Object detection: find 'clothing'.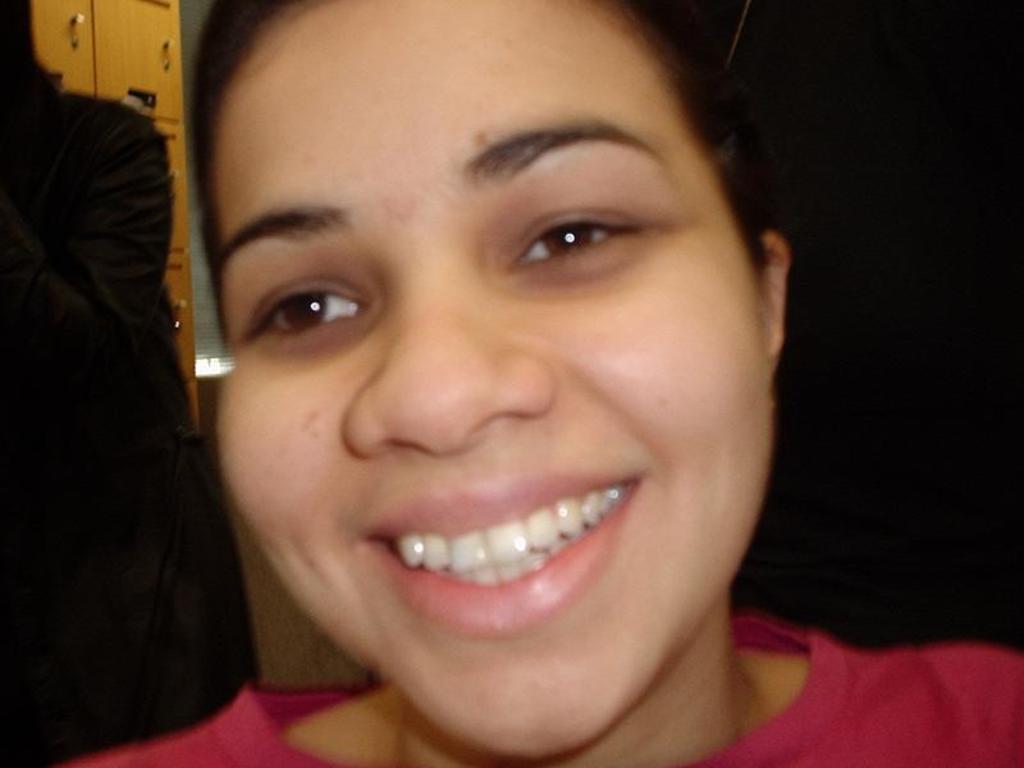
<region>0, 5, 234, 744</region>.
